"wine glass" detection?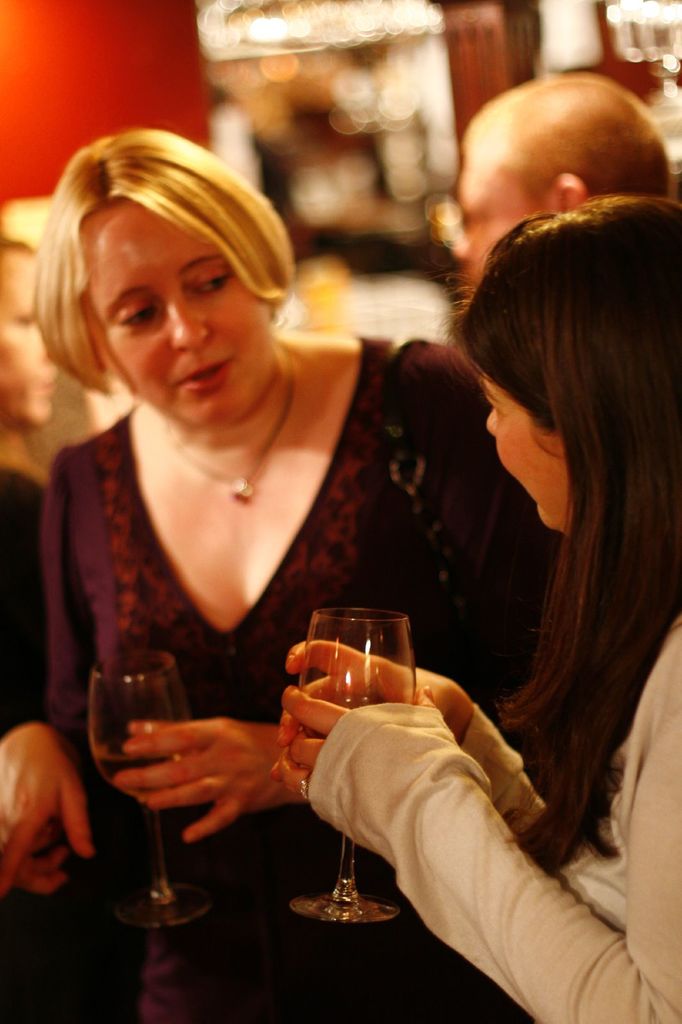
x1=93 y1=643 x2=207 y2=927
